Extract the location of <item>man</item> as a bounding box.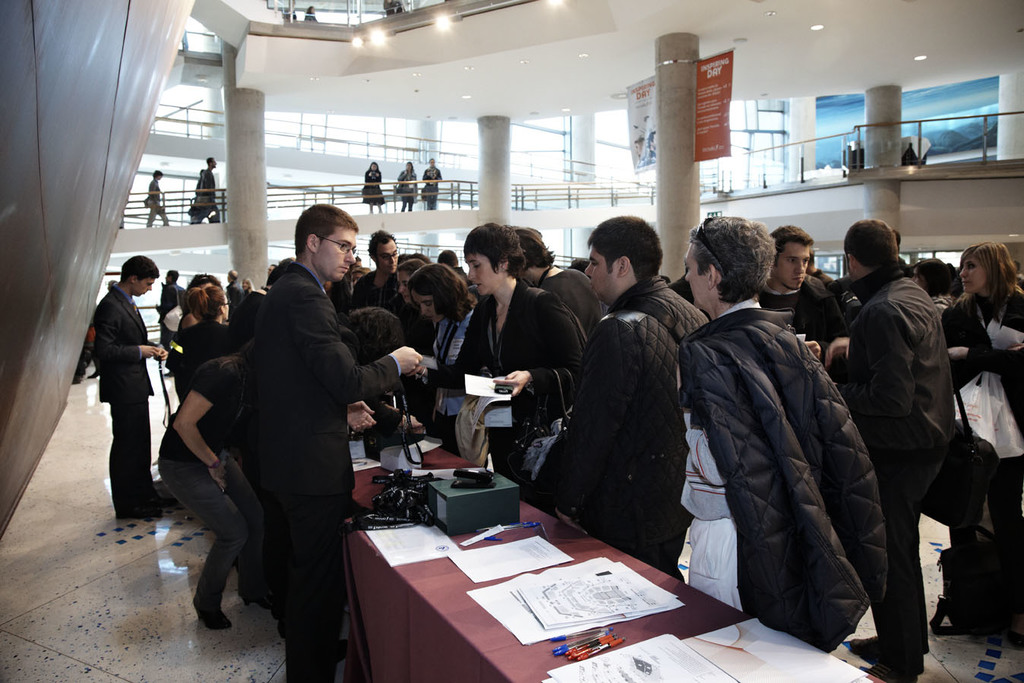
[x1=833, y1=214, x2=984, y2=643].
